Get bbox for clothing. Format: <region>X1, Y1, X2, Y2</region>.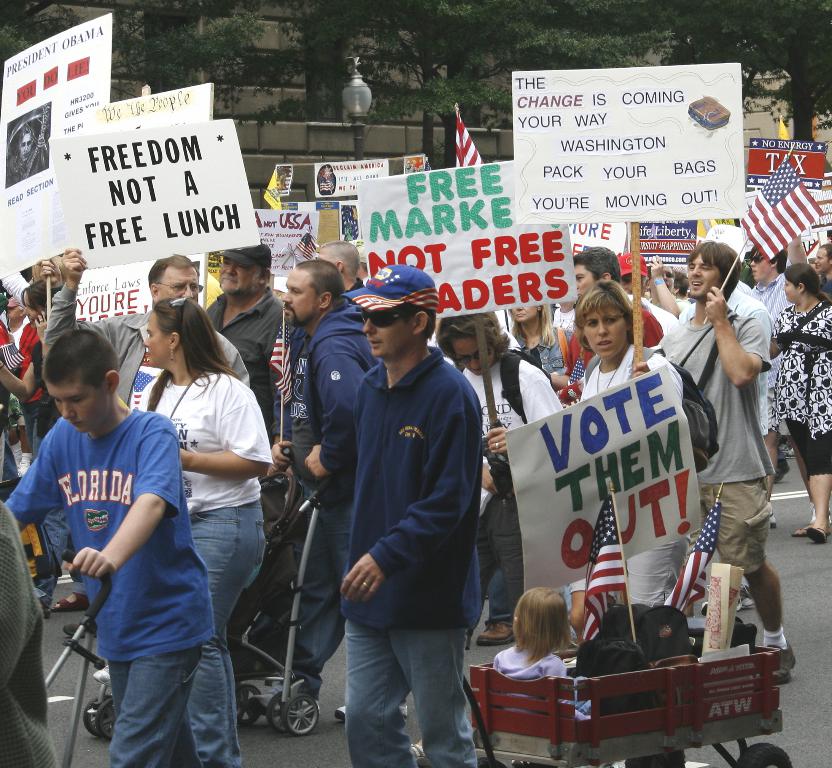
<region>319, 341, 484, 767</region>.
